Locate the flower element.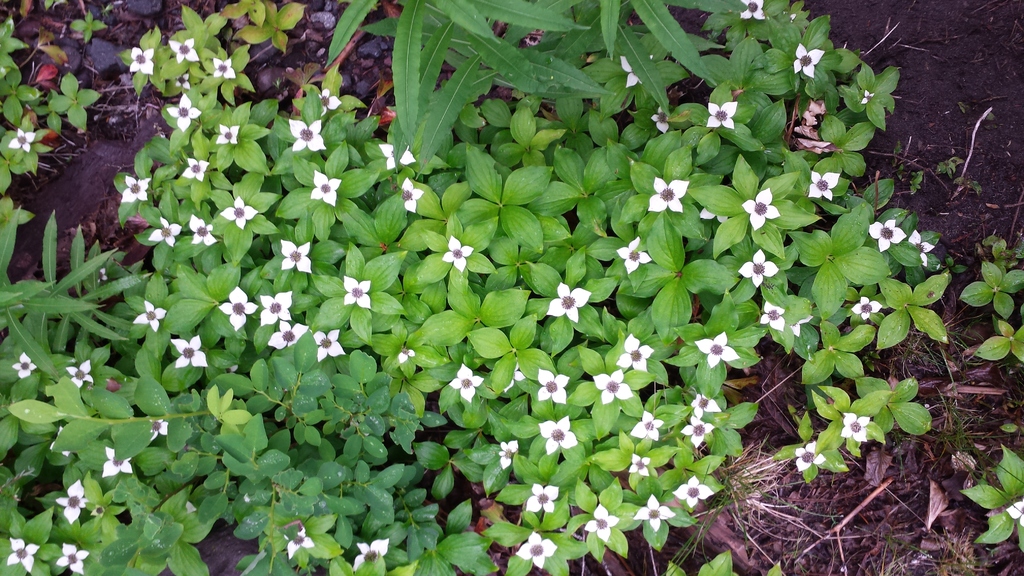
Element bbox: 262/319/311/352.
